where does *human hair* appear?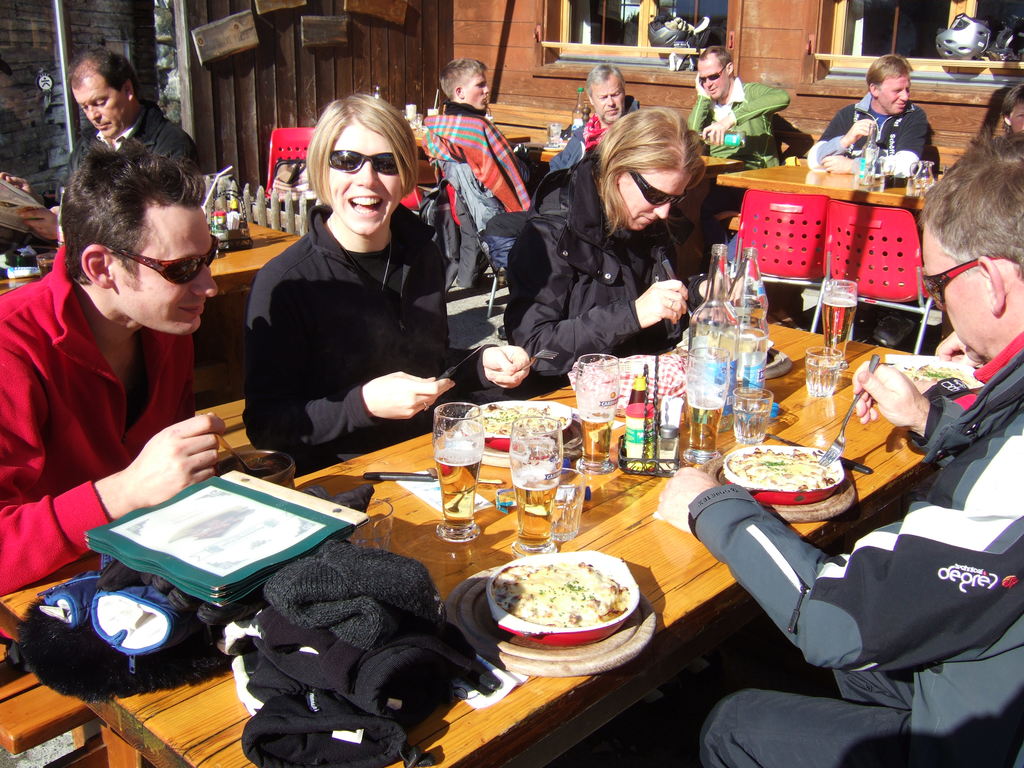
Appears at [696,46,733,74].
